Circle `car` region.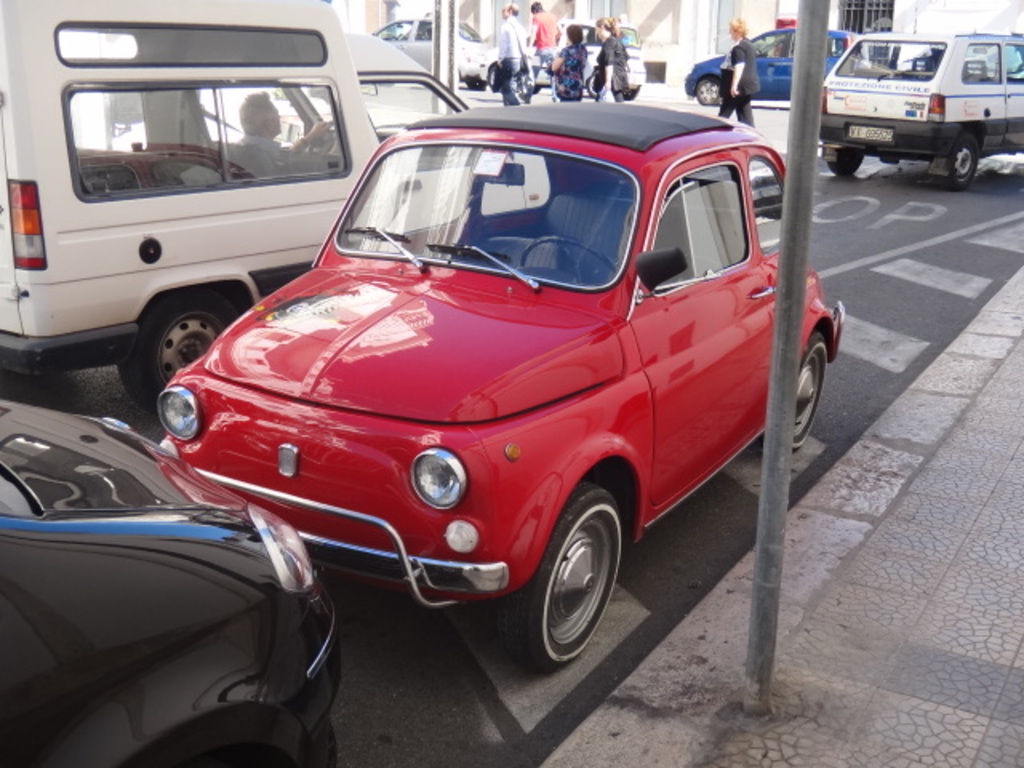
Region: bbox=(155, 101, 846, 672).
